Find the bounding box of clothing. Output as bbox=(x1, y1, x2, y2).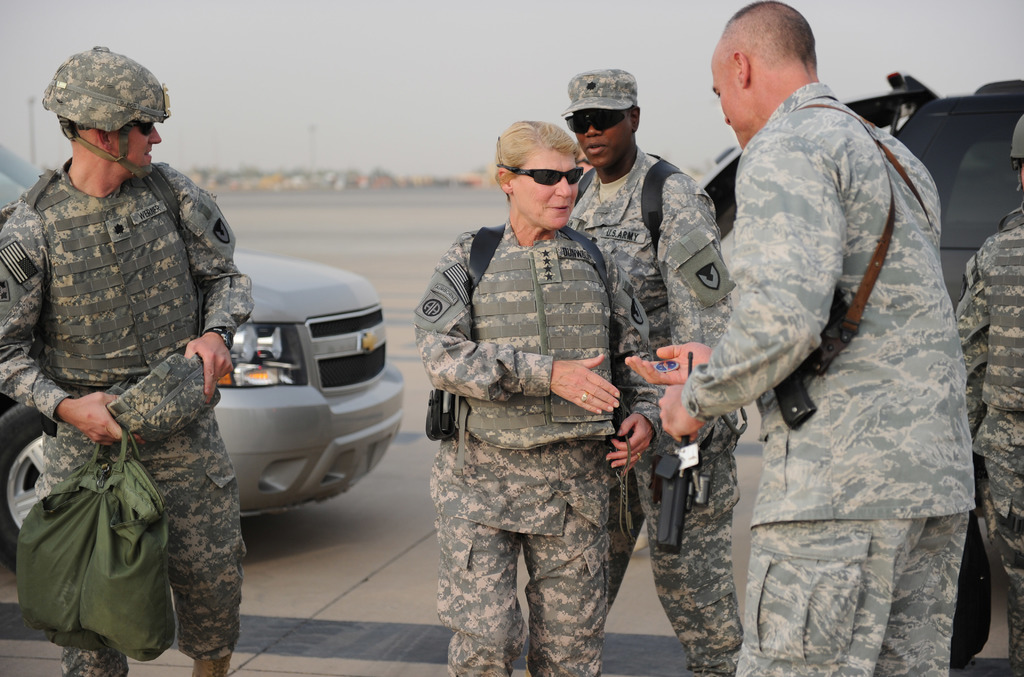
bbox=(954, 202, 1023, 676).
